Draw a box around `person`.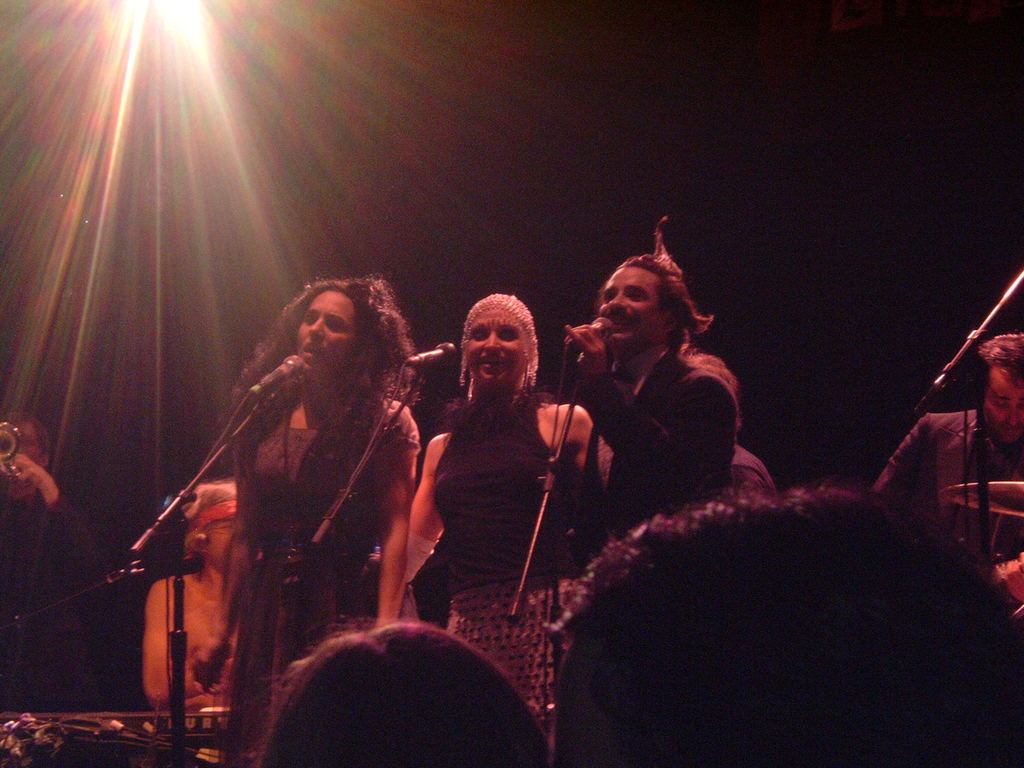
<region>560, 216, 743, 563</region>.
